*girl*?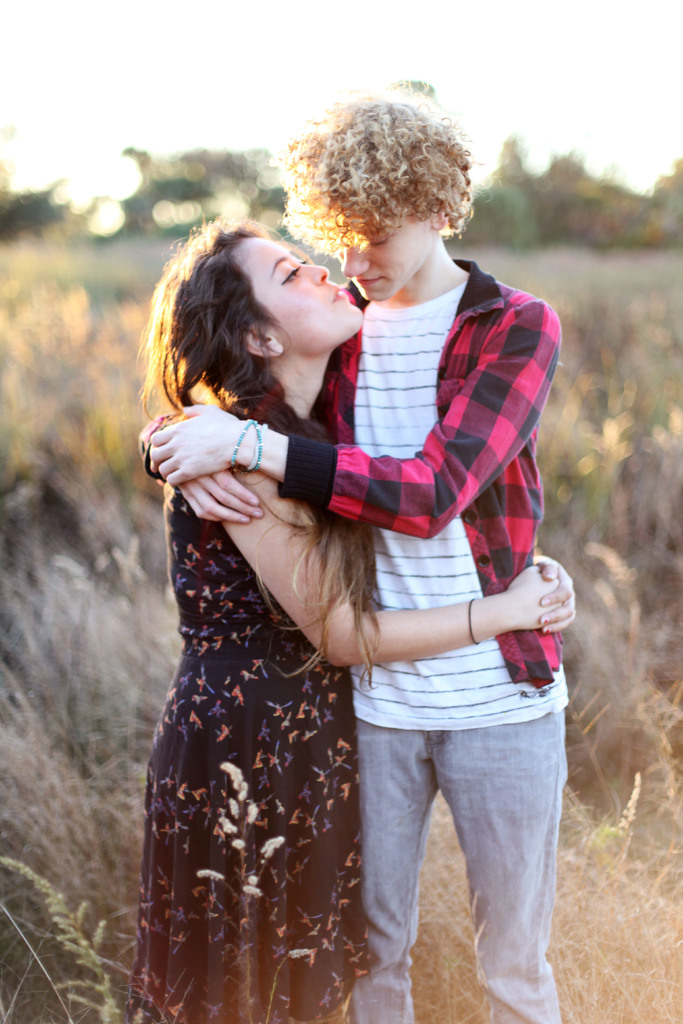
(left=133, top=207, right=573, bottom=1023)
